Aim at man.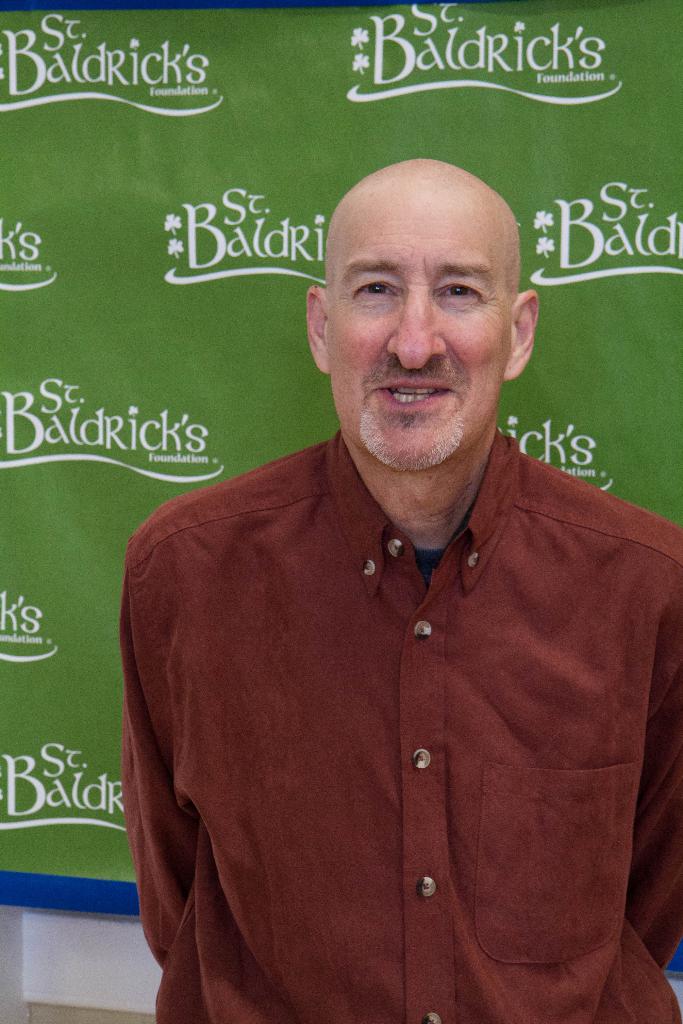
Aimed at [x1=109, y1=91, x2=668, y2=1005].
